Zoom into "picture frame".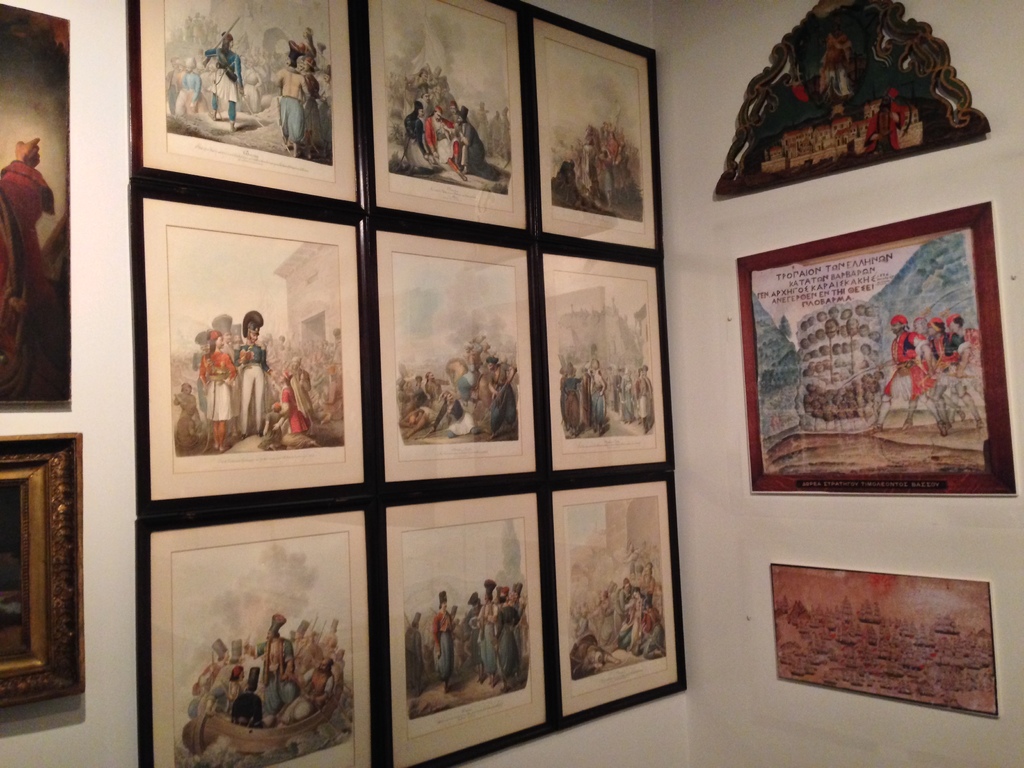
Zoom target: <box>0,435,84,709</box>.
